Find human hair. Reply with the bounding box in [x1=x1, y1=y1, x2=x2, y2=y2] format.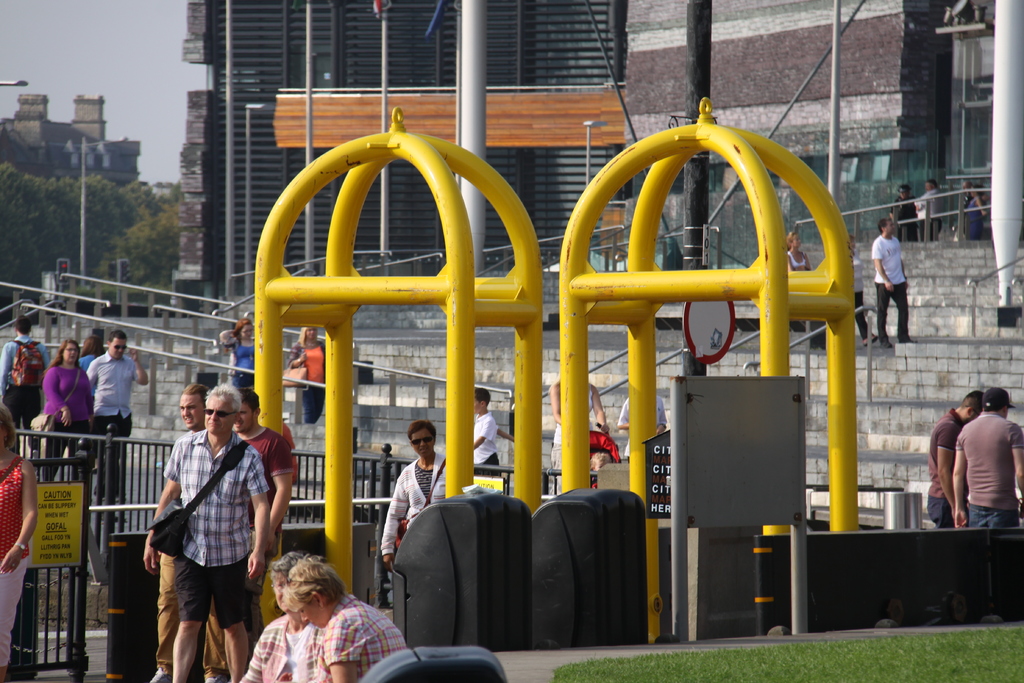
[x1=244, y1=386, x2=260, y2=420].
